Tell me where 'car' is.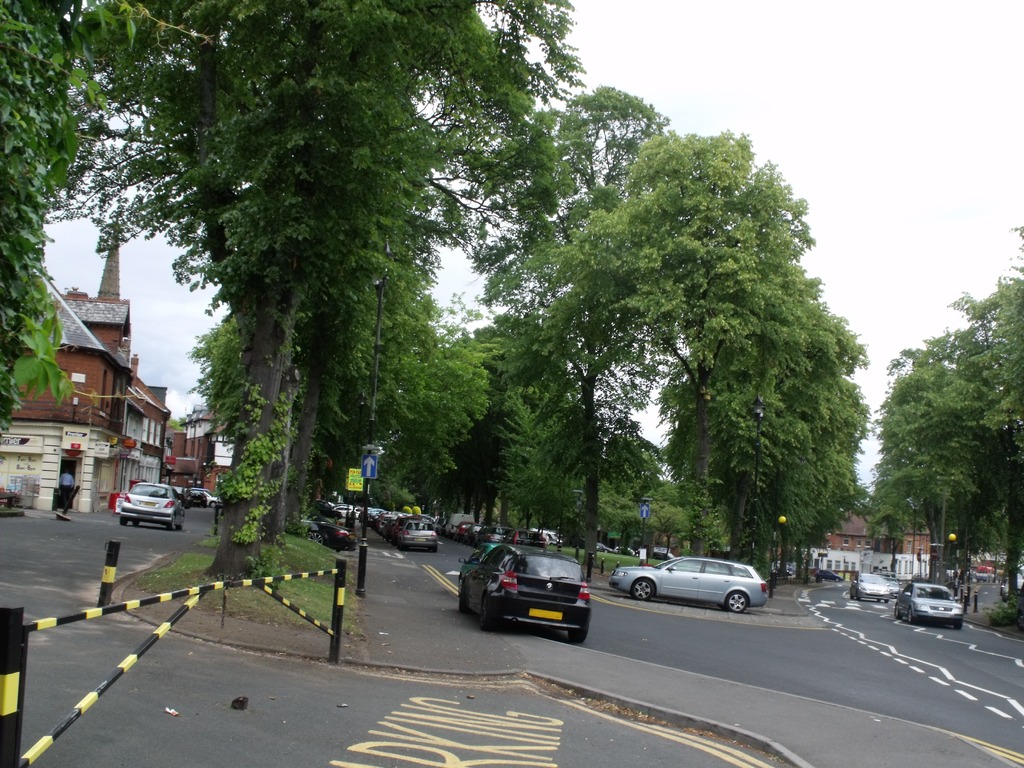
'car' is at x1=891 y1=582 x2=957 y2=641.
